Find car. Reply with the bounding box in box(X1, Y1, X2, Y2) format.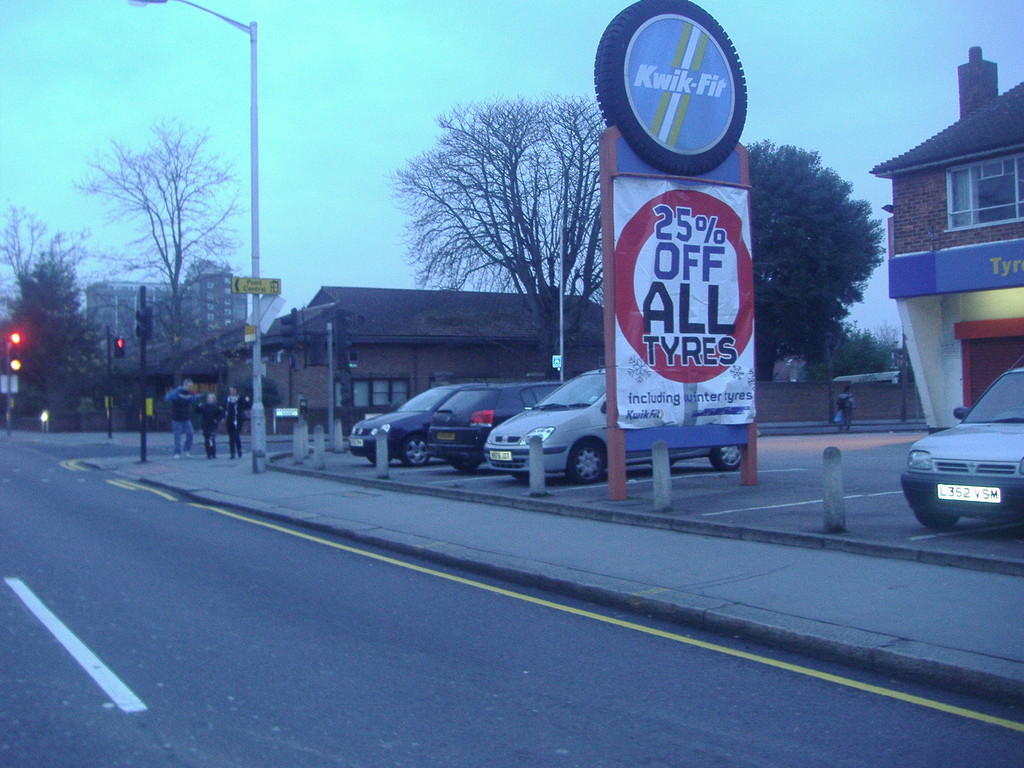
box(348, 381, 491, 468).
